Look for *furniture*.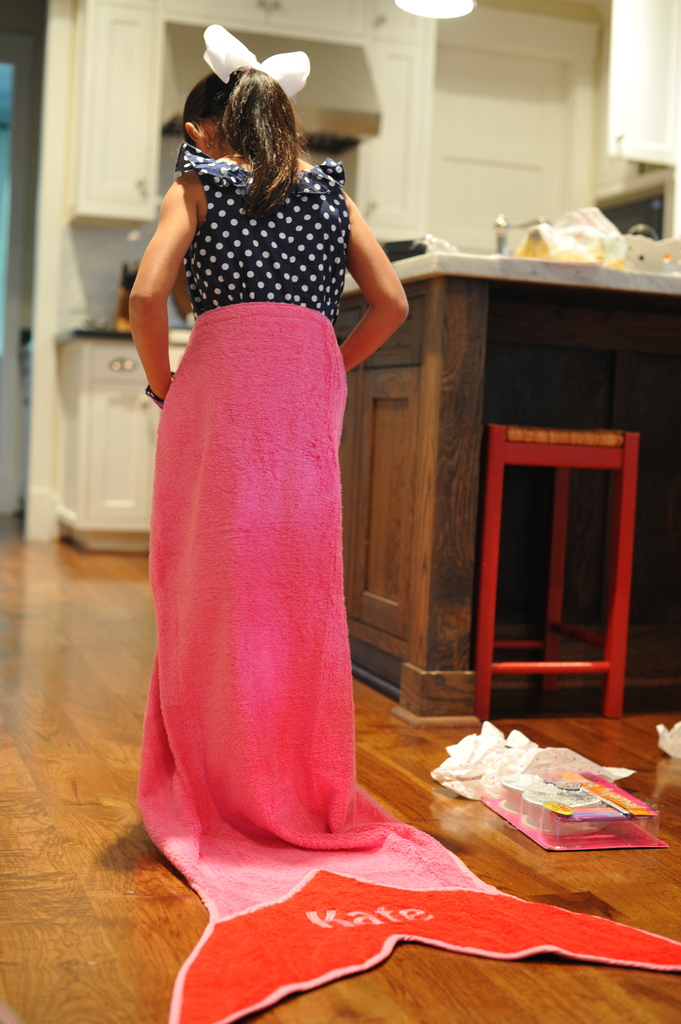
Found: {"x1": 333, "y1": 246, "x2": 680, "y2": 728}.
